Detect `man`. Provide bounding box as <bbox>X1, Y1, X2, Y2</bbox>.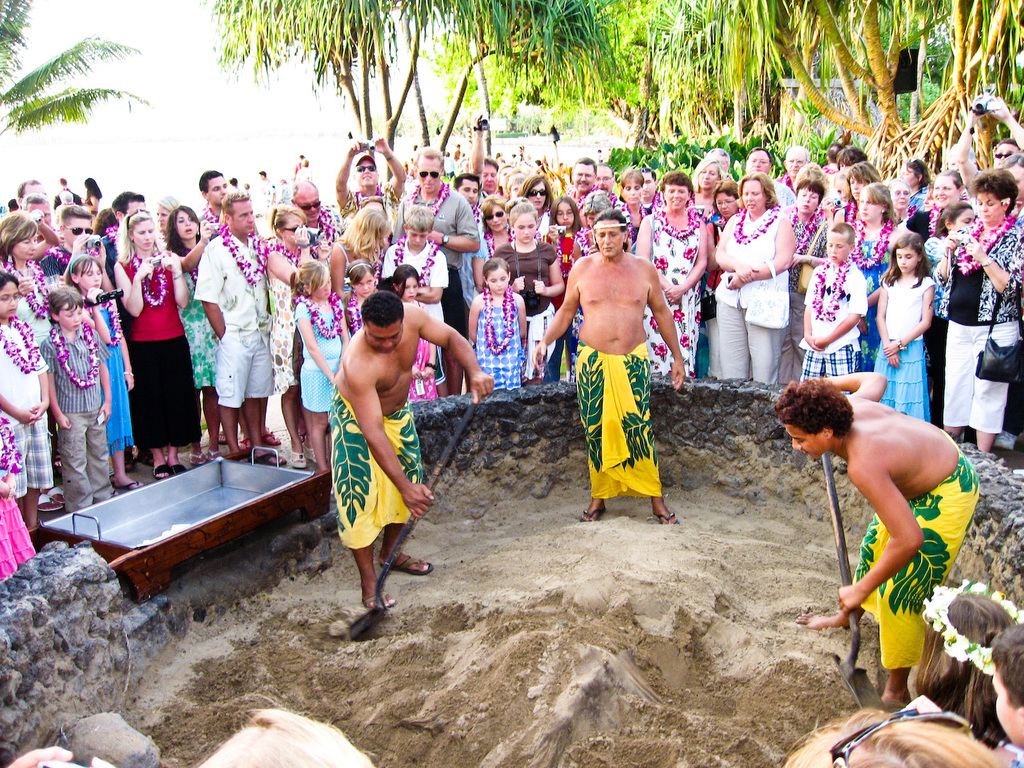
<bbox>950, 92, 1023, 190</bbox>.
